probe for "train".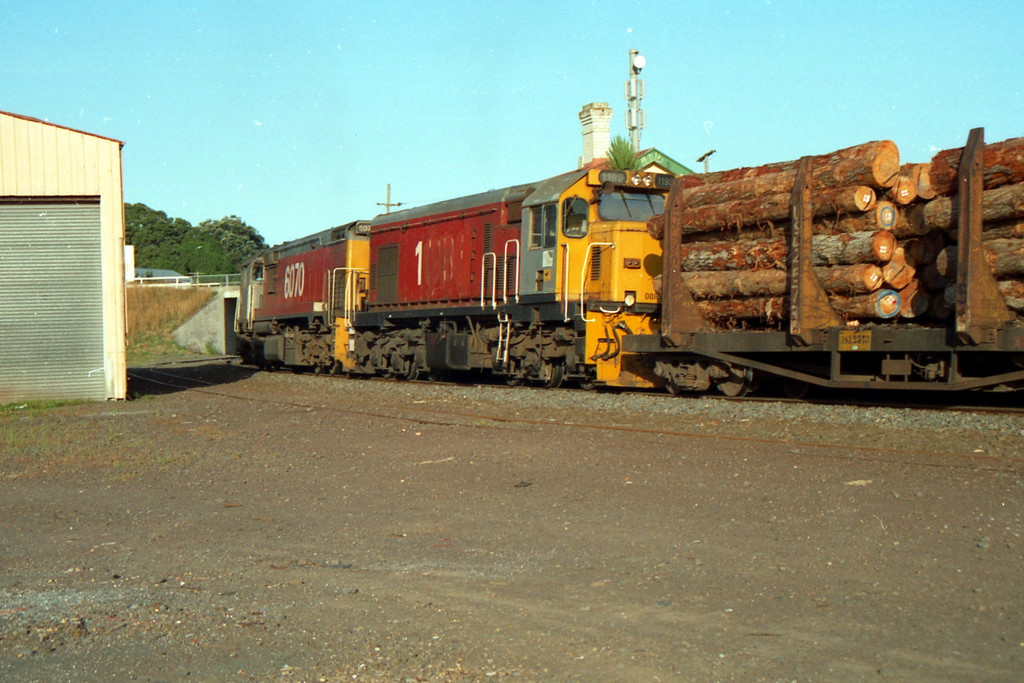
Probe result: detection(229, 128, 1023, 393).
